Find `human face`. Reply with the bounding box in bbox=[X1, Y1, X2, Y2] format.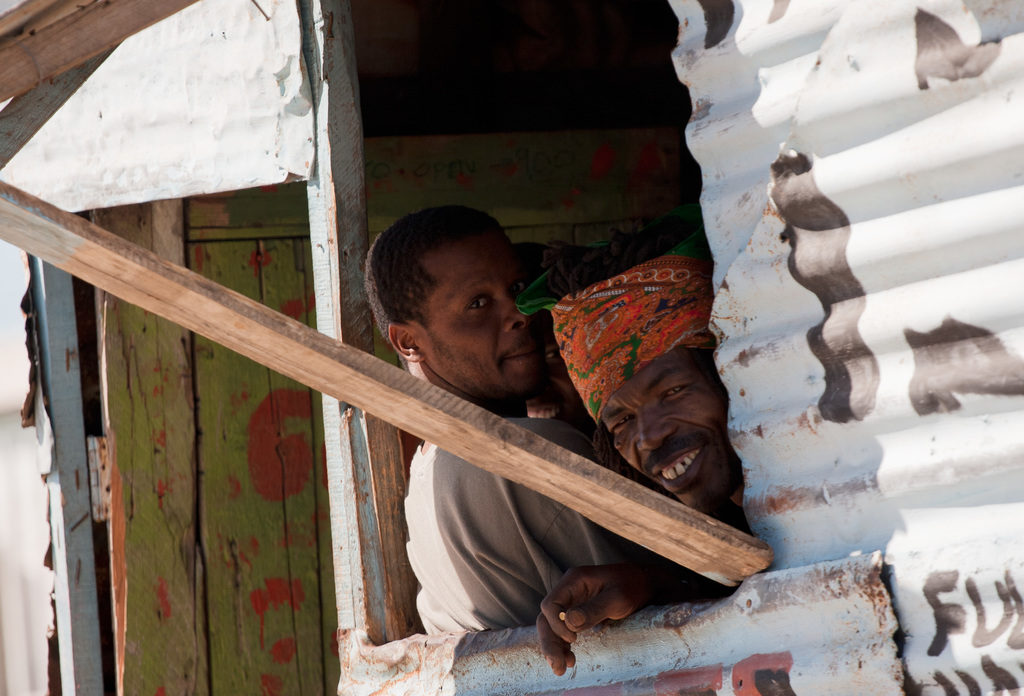
bbox=[419, 229, 545, 405].
